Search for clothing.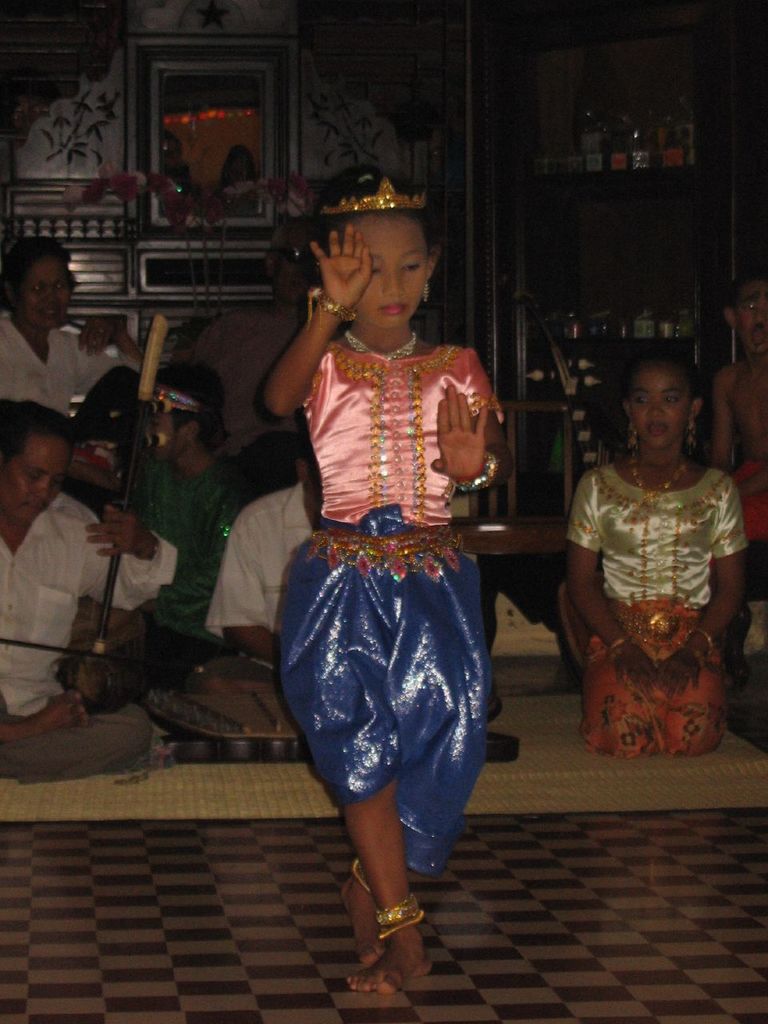
Found at crop(130, 454, 264, 670).
